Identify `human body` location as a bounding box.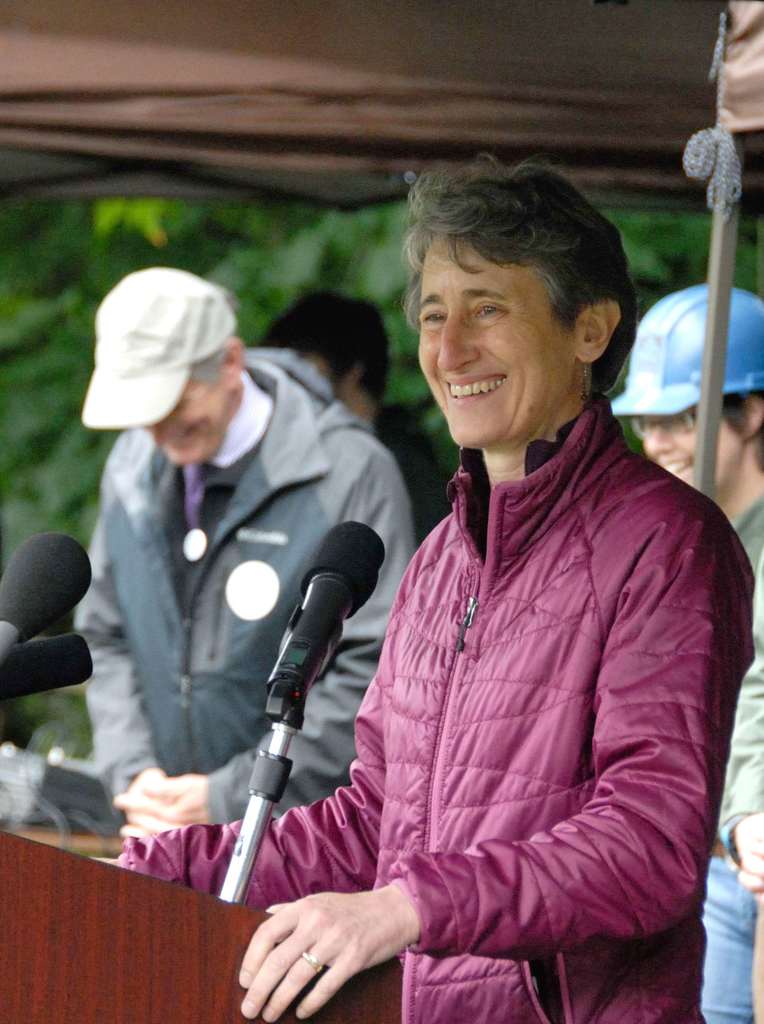
(244,216,731,998).
